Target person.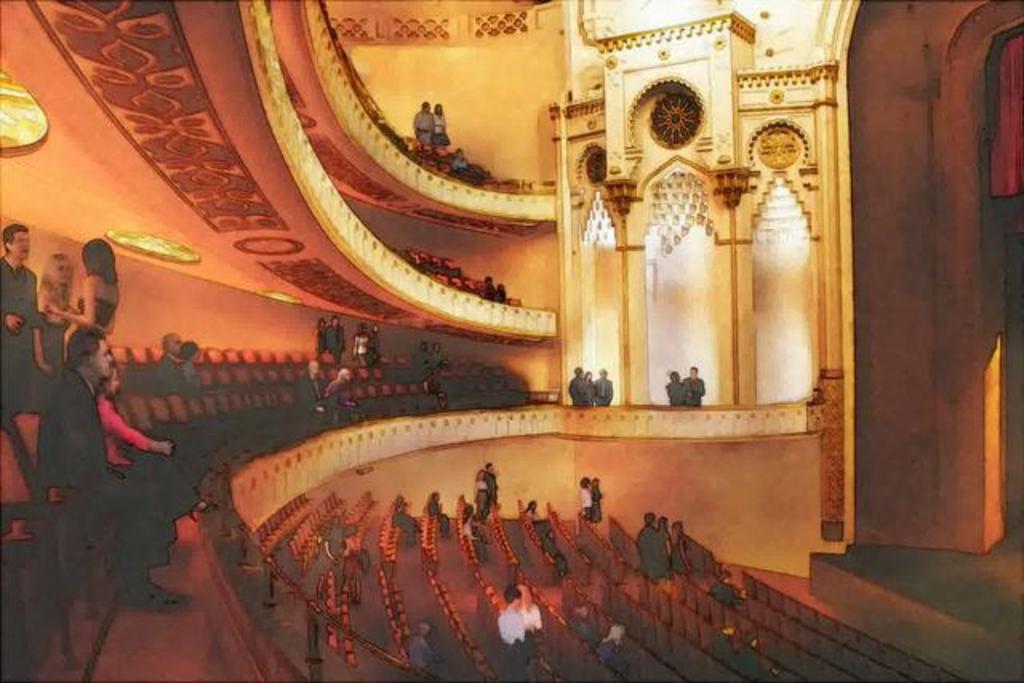
Target region: pyautogui.locateOnScreen(46, 229, 122, 360).
